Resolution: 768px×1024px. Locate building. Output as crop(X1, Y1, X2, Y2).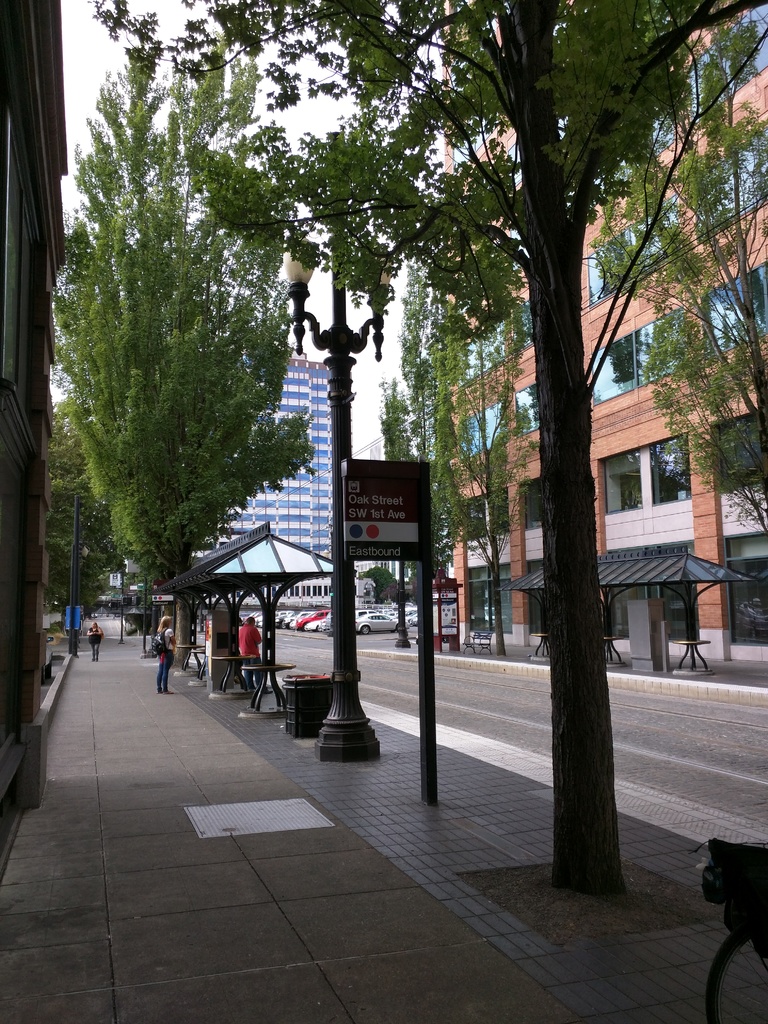
crop(442, 0, 767, 648).
